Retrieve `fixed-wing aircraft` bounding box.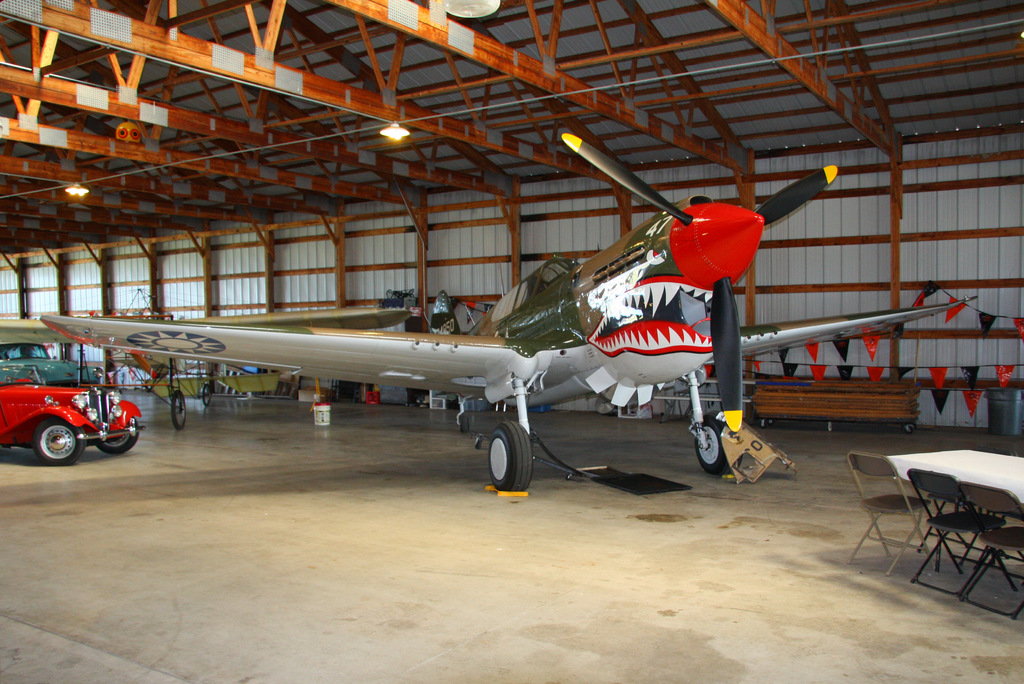
Bounding box: 39/131/981/489.
